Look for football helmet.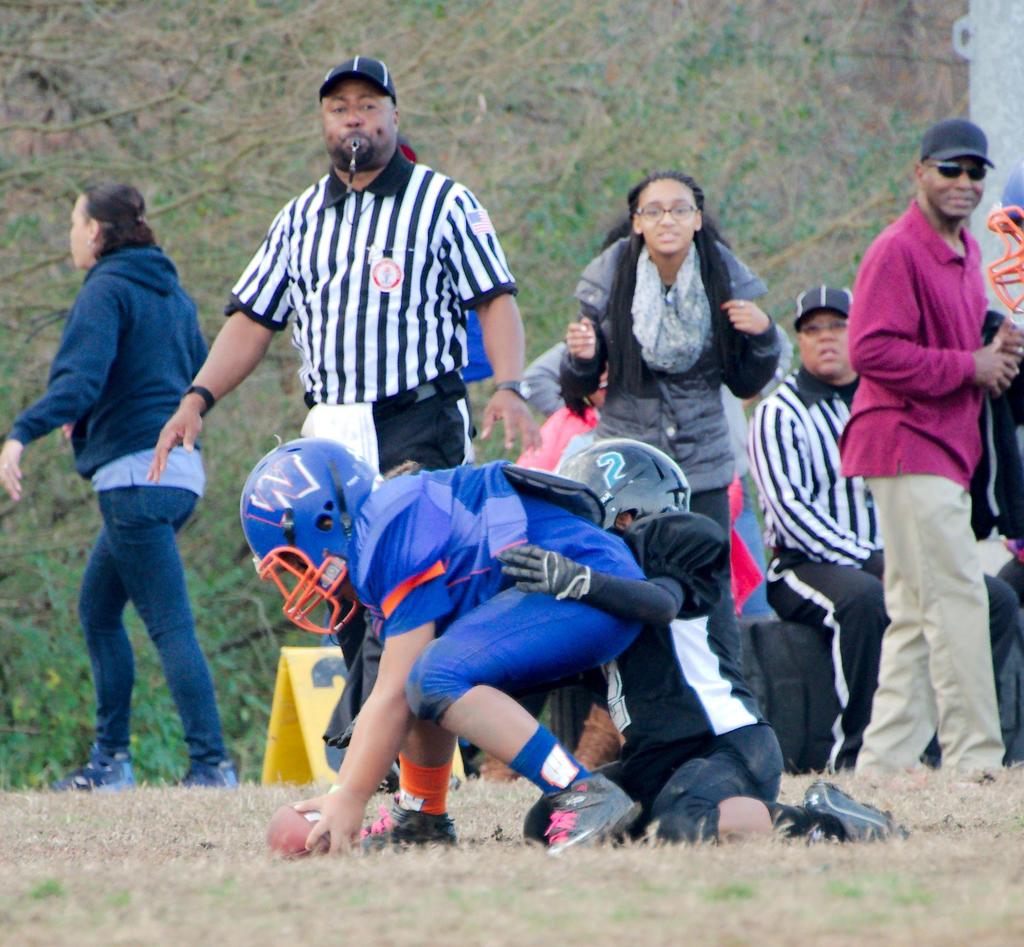
Found: crop(556, 438, 694, 512).
